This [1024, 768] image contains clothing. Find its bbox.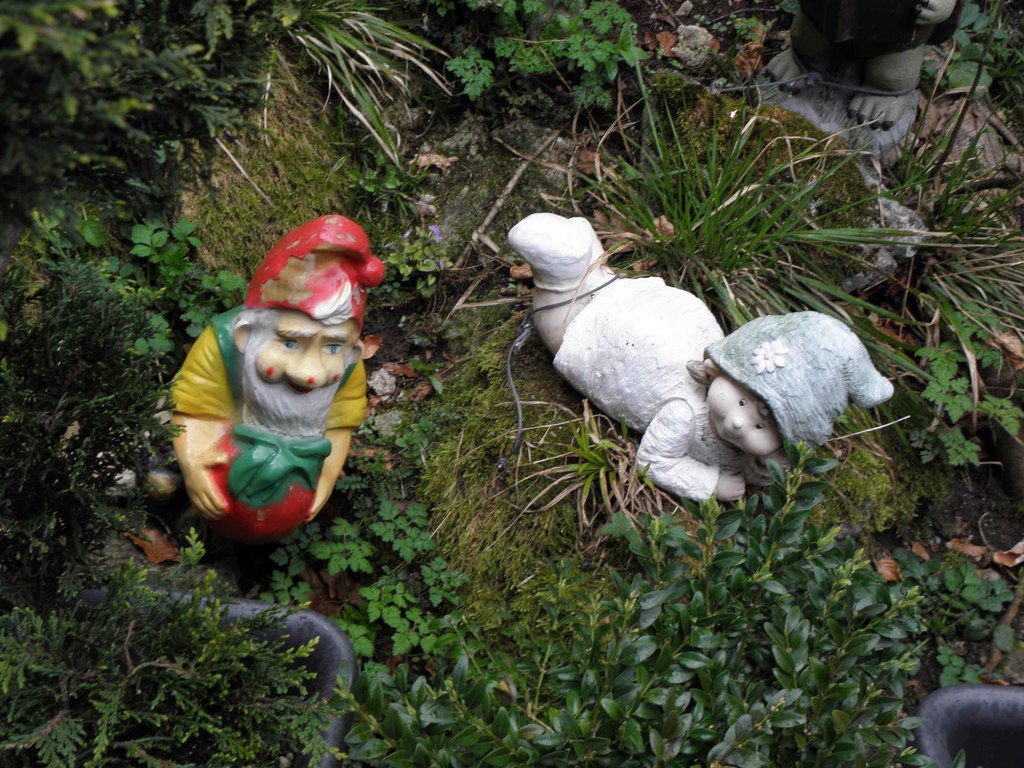
box(156, 232, 390, 573).
